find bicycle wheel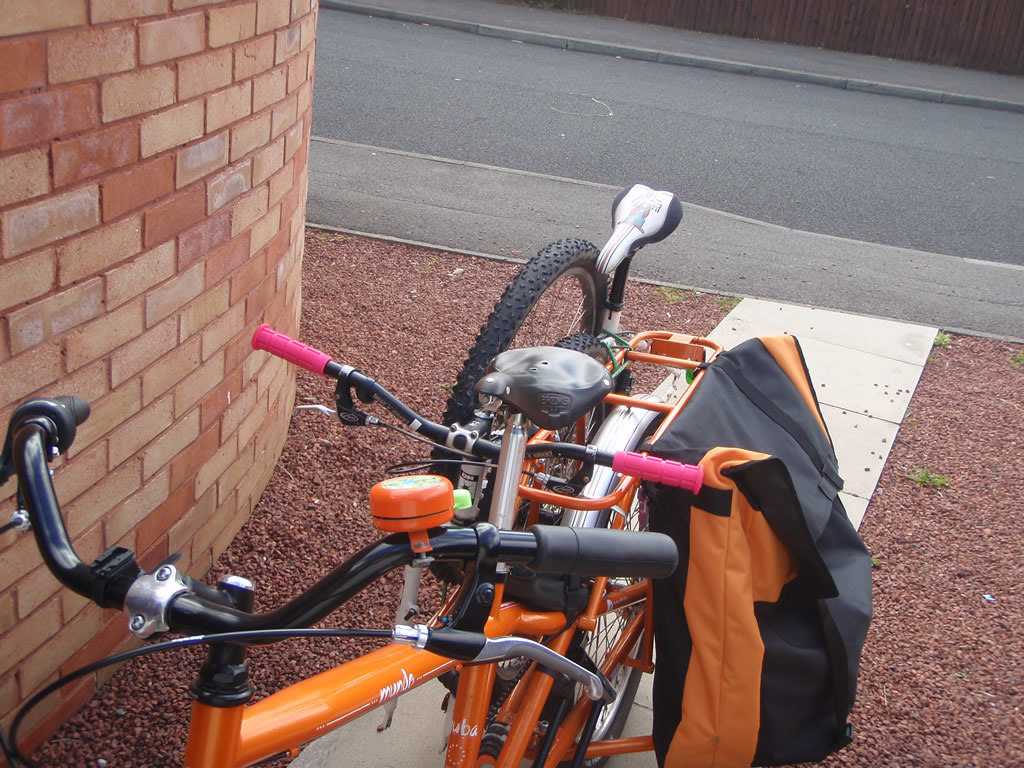
{"left": 479, "top": 334, "right": 623, "bottom": 533}
